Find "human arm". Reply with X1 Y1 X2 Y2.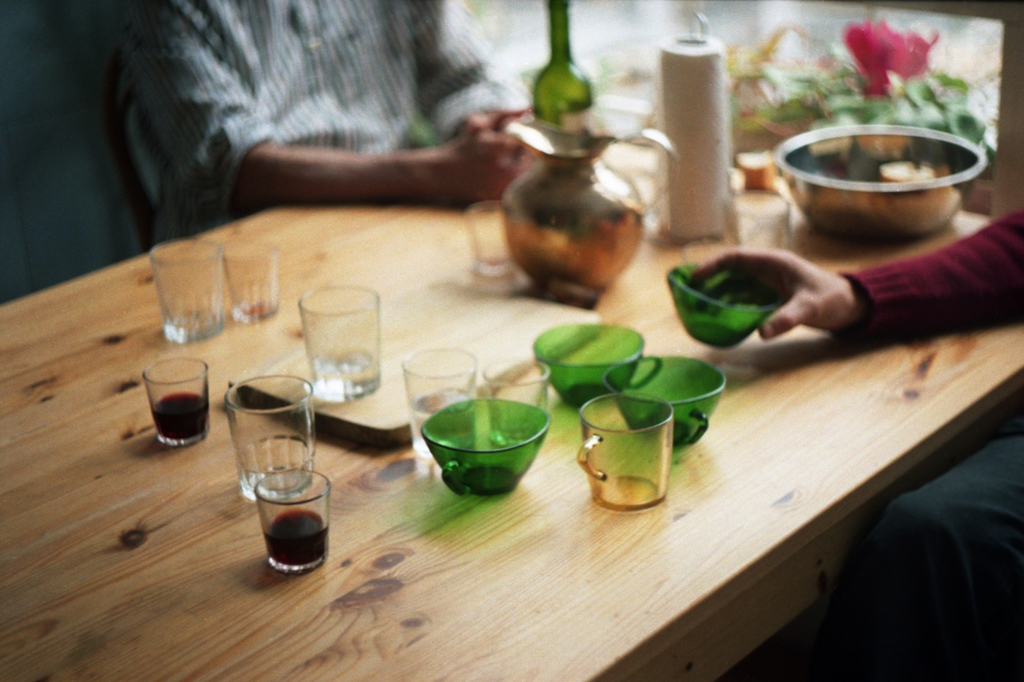
151 20 551 209.
